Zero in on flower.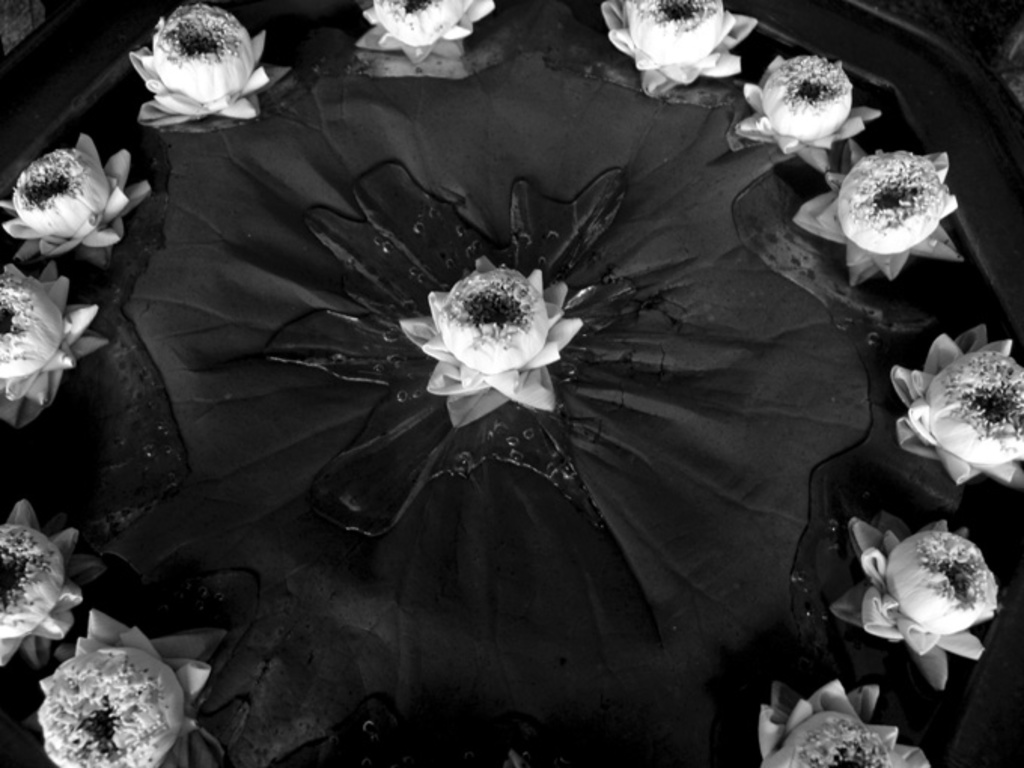
Zeroed in: x1=0 y1=501 x2=84 y2=676.
